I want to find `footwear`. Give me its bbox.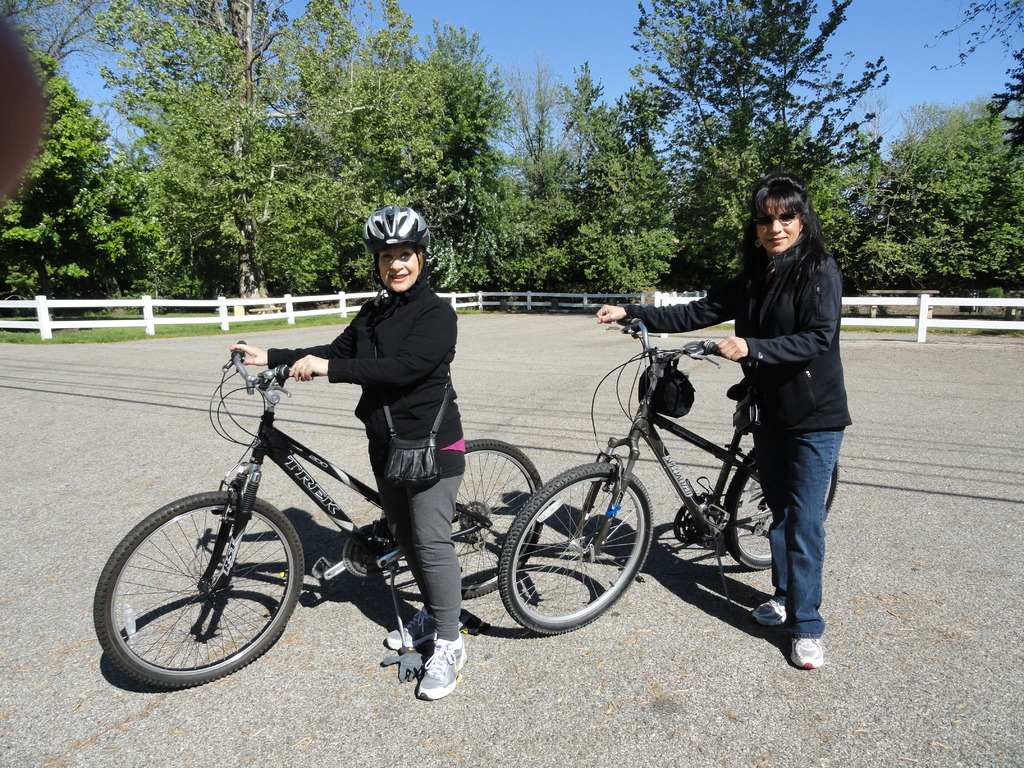
bbox=[384, 596, 460, 653].
